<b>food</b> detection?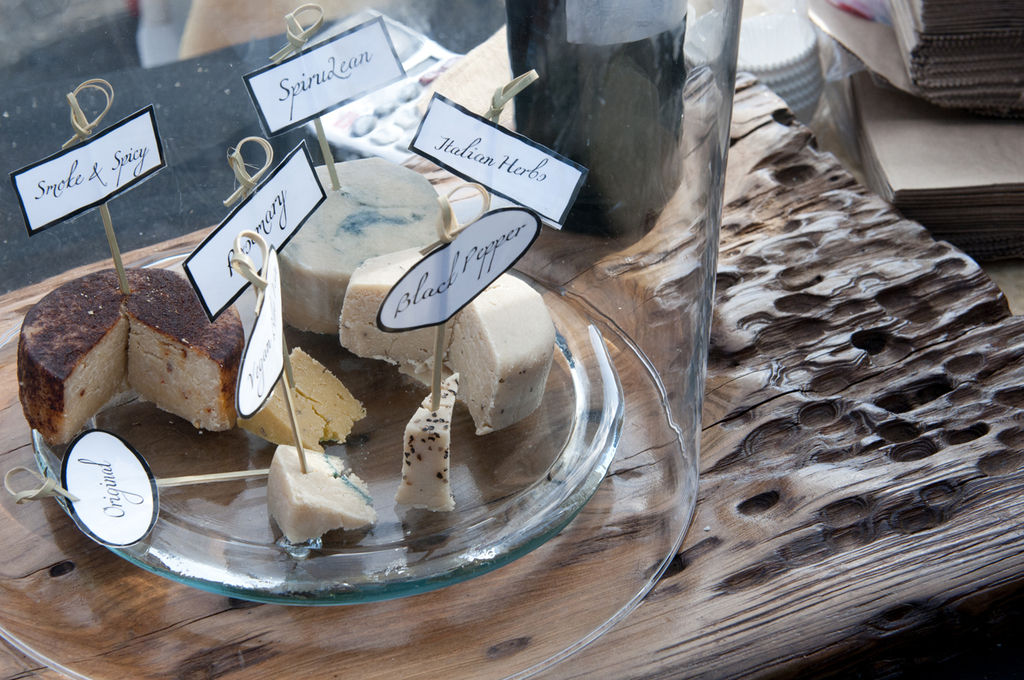
17, 266, 244, 445
